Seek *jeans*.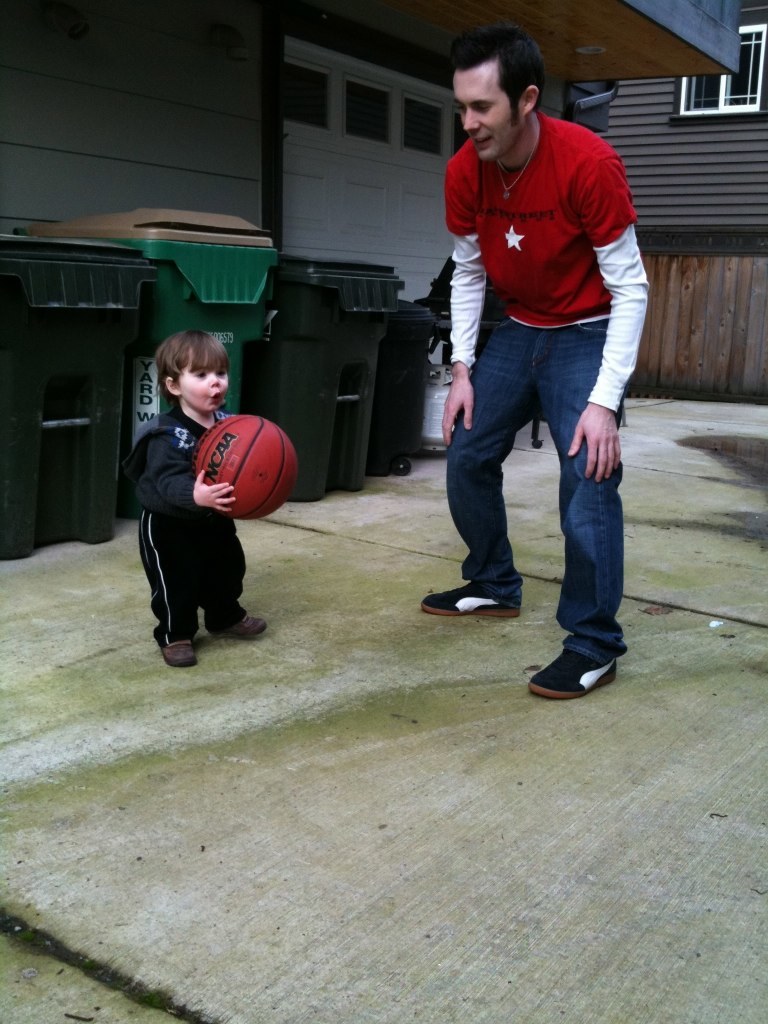
(x1=438, y1=300, x2=629, y2=649).
